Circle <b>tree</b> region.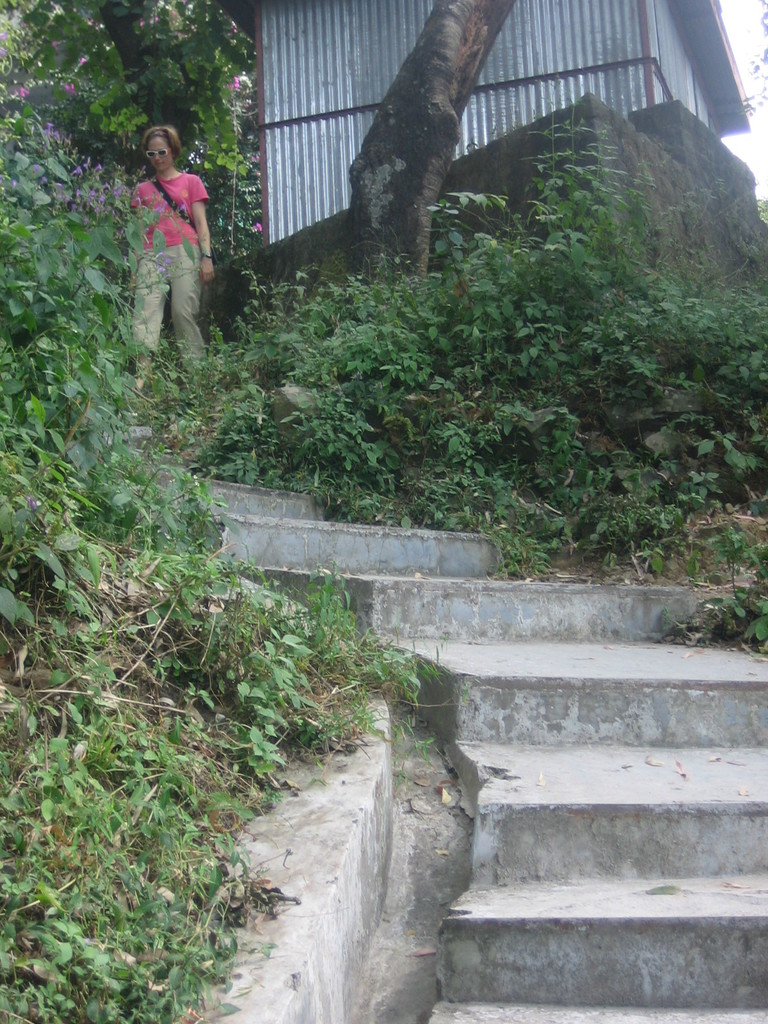
Region: region(346, 0, 522, 287).
